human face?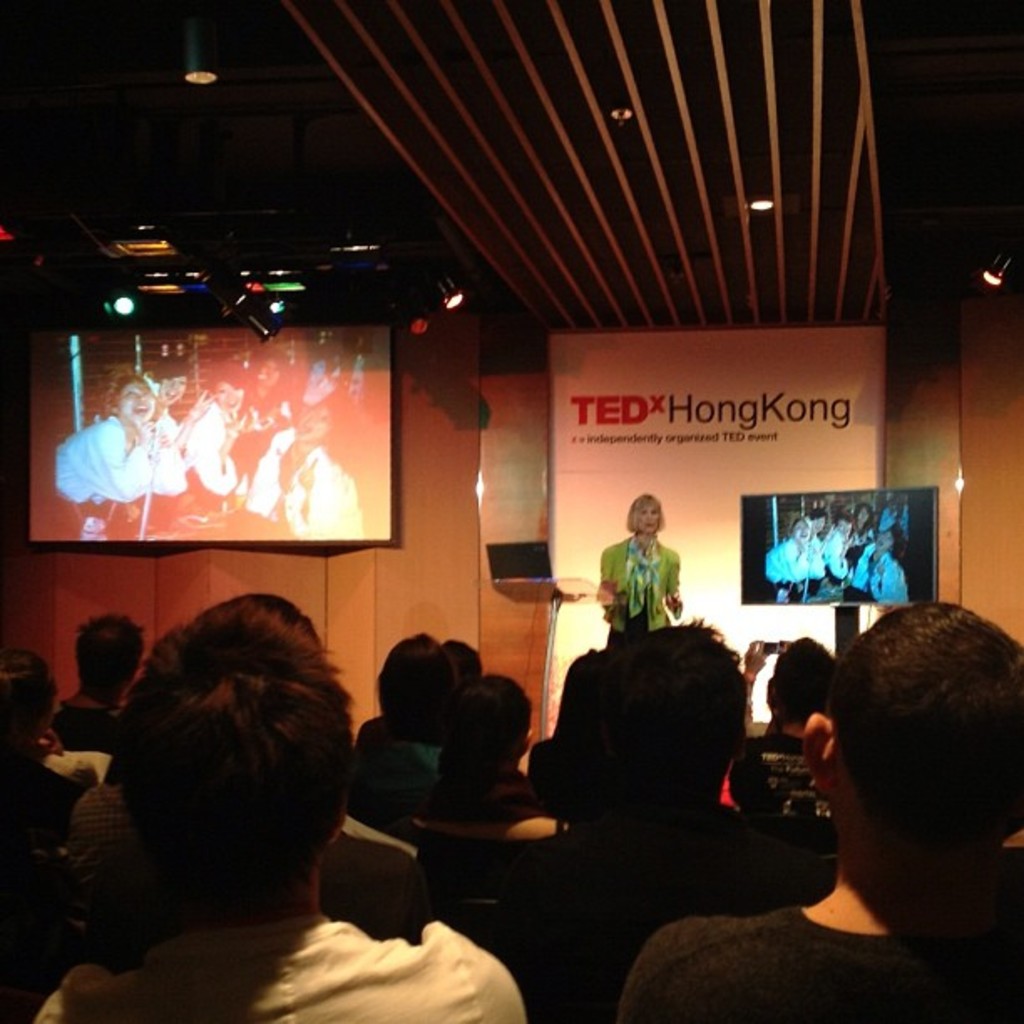
[left=206, top=376, right=239, bottom=410]
